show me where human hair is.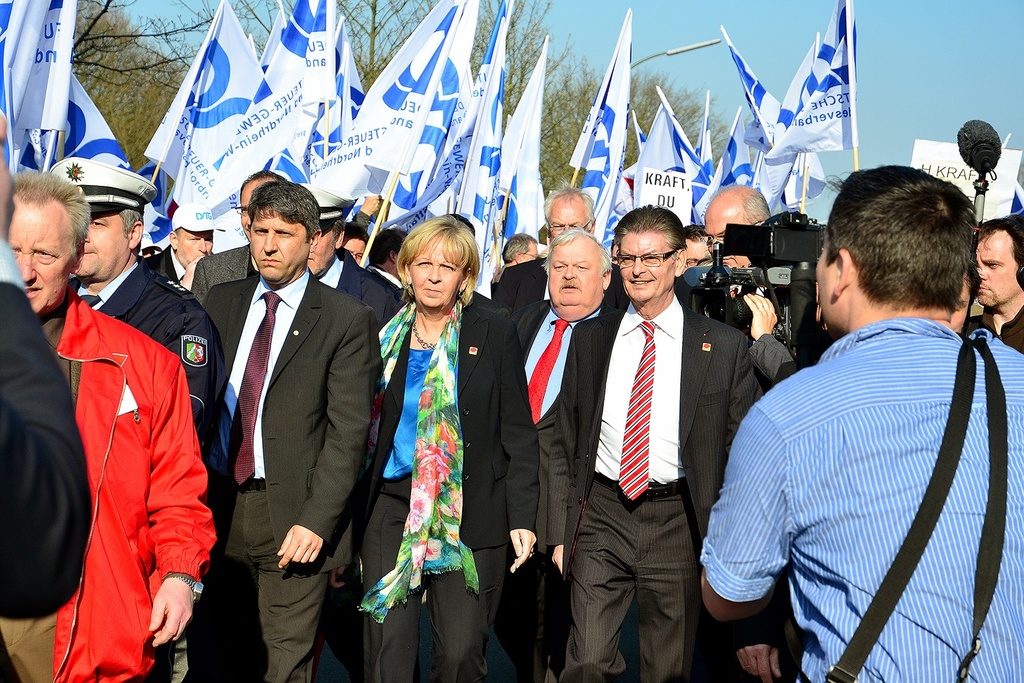
human hair is at <region>709, 183, 773, 219</region>.
